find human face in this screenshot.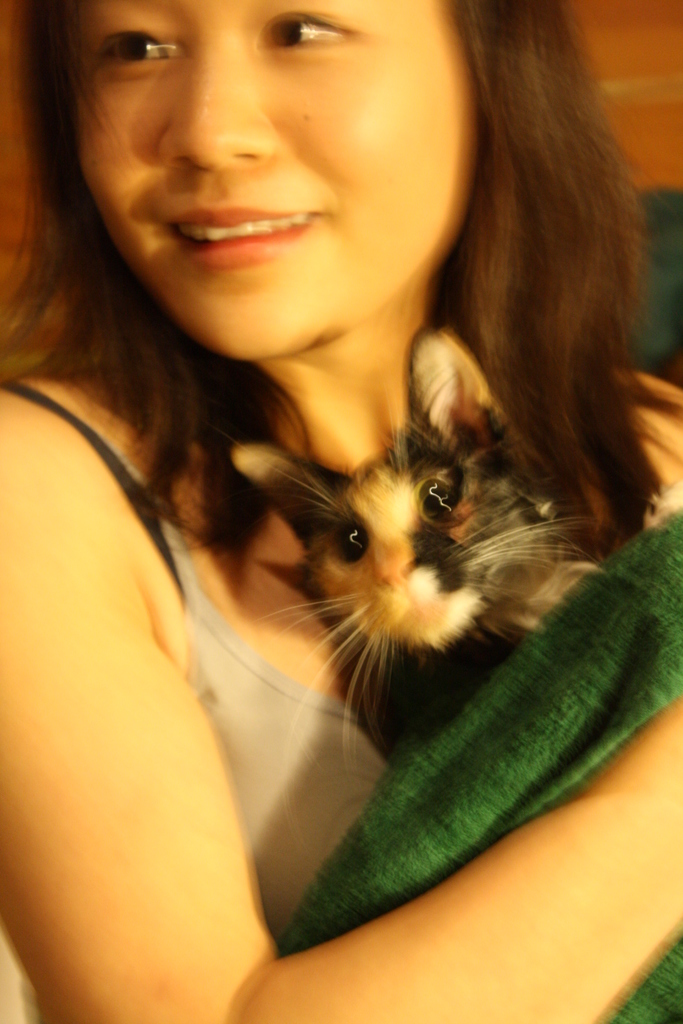
The bounding box for human face is box=[69, 0, 472, 370].
